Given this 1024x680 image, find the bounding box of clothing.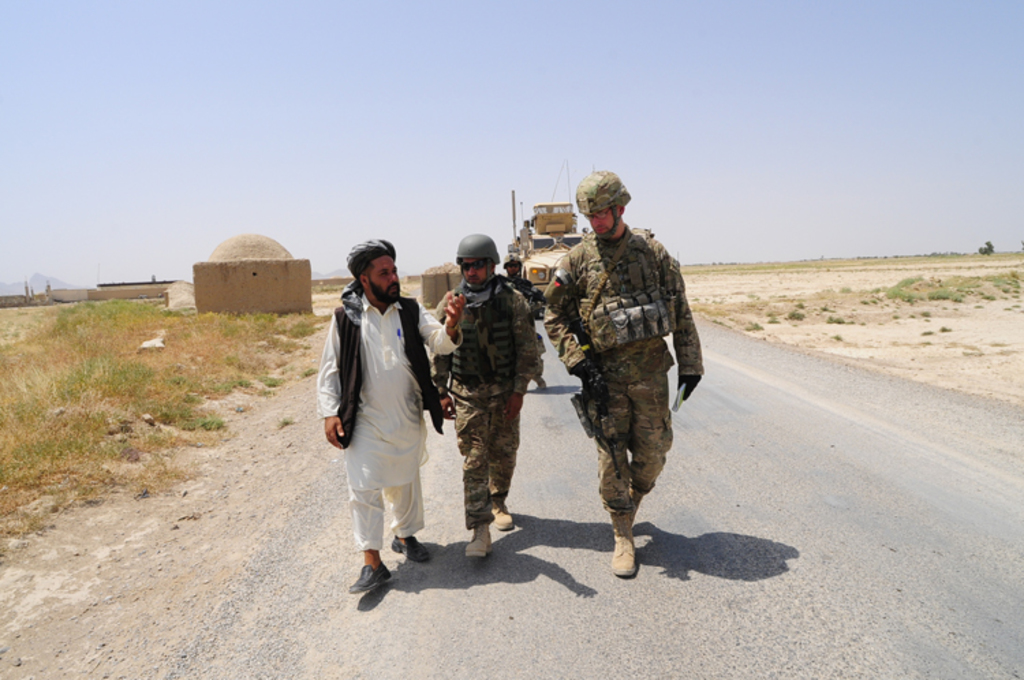
[426, 272, 546, 533].
